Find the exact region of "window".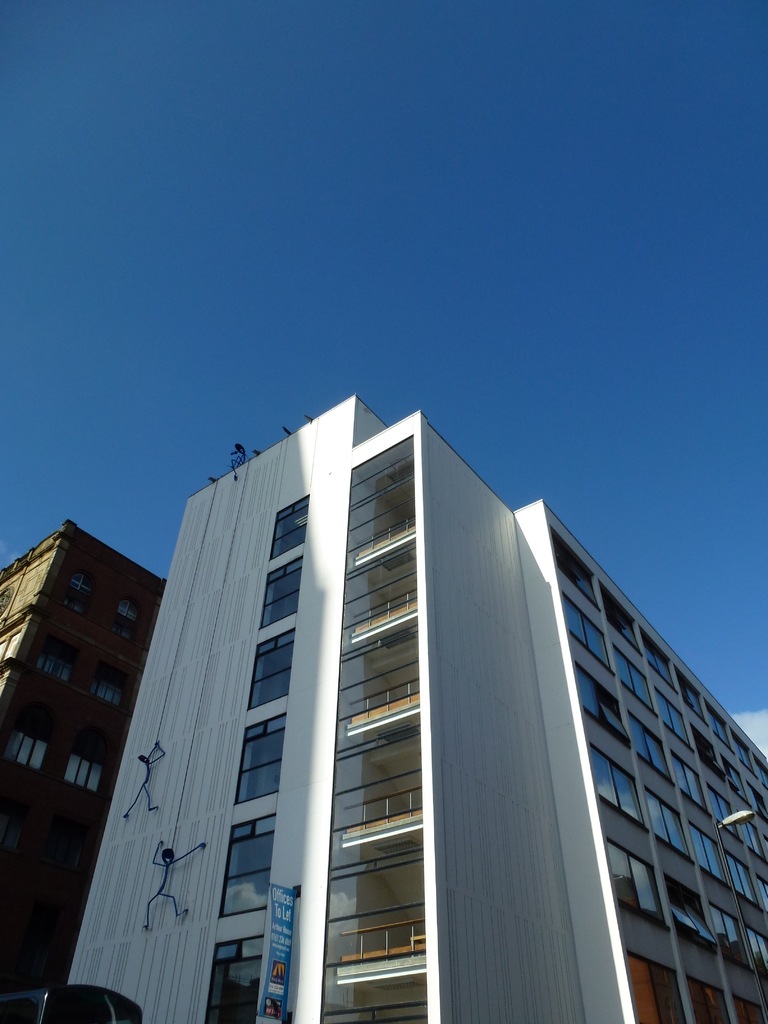
Exact region: bbox=(258, 554, 303, 627).
